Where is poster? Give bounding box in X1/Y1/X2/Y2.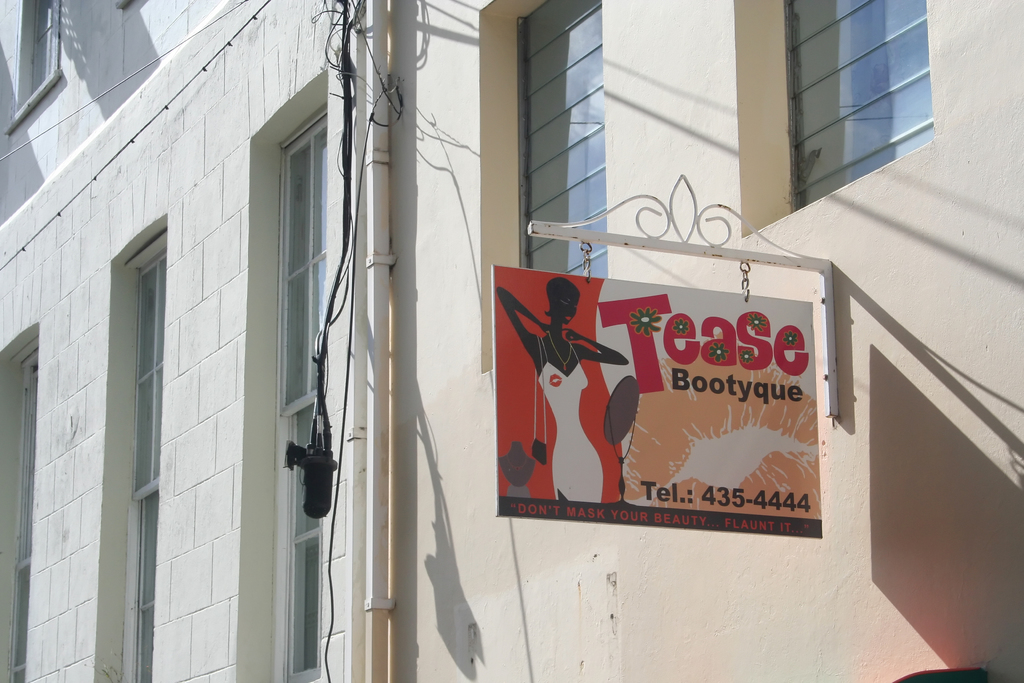
489/263/822/537.
